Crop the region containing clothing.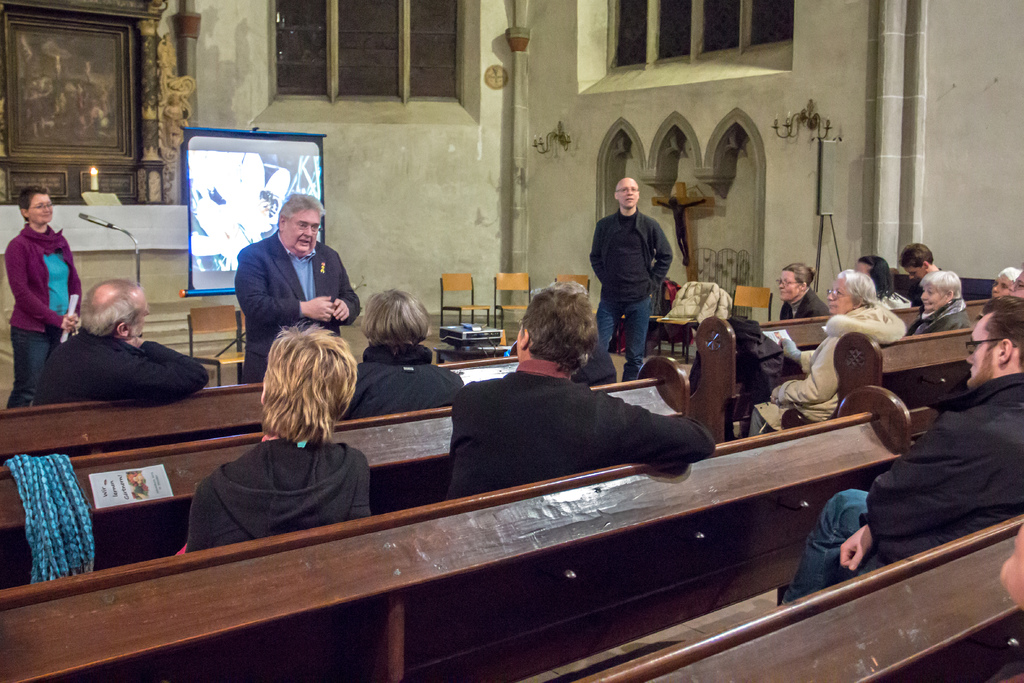
Crop region: Rect(904, 299, 972, 336).
